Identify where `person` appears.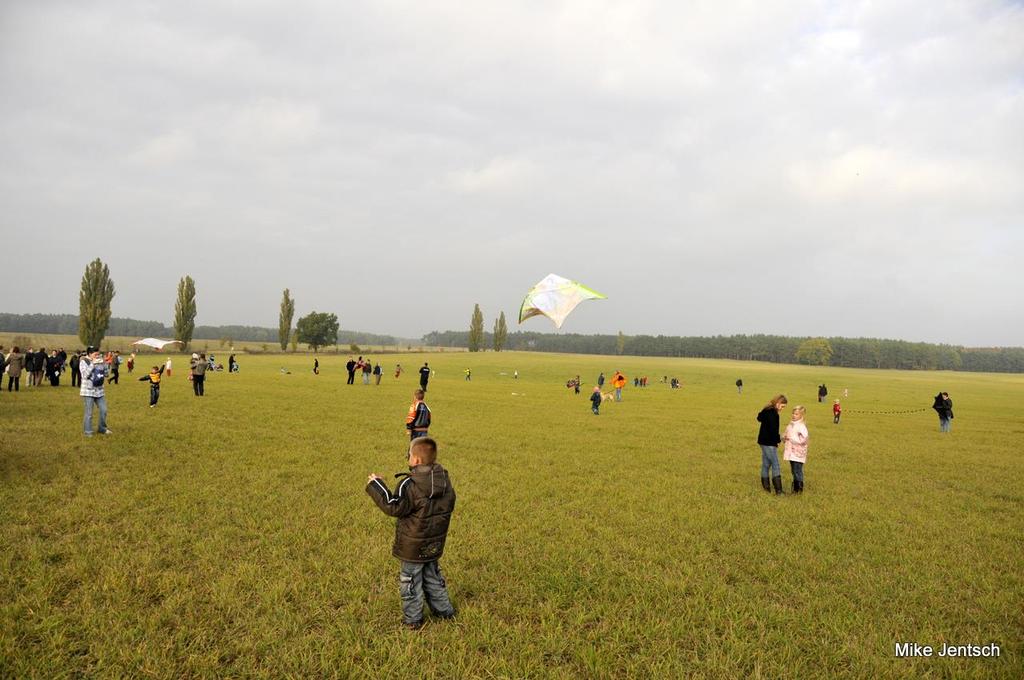
Appears at 464/365/473/377.
